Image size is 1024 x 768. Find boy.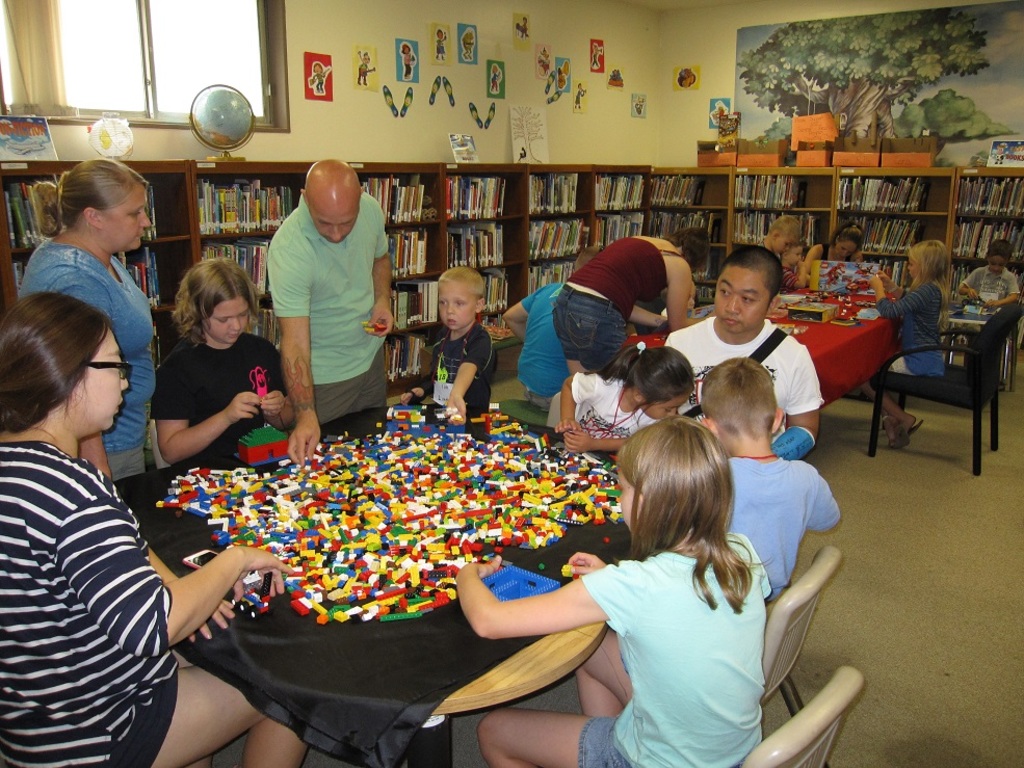
{"x1": 714, "y1": 354, "x2": 859, "y2": 690}.
